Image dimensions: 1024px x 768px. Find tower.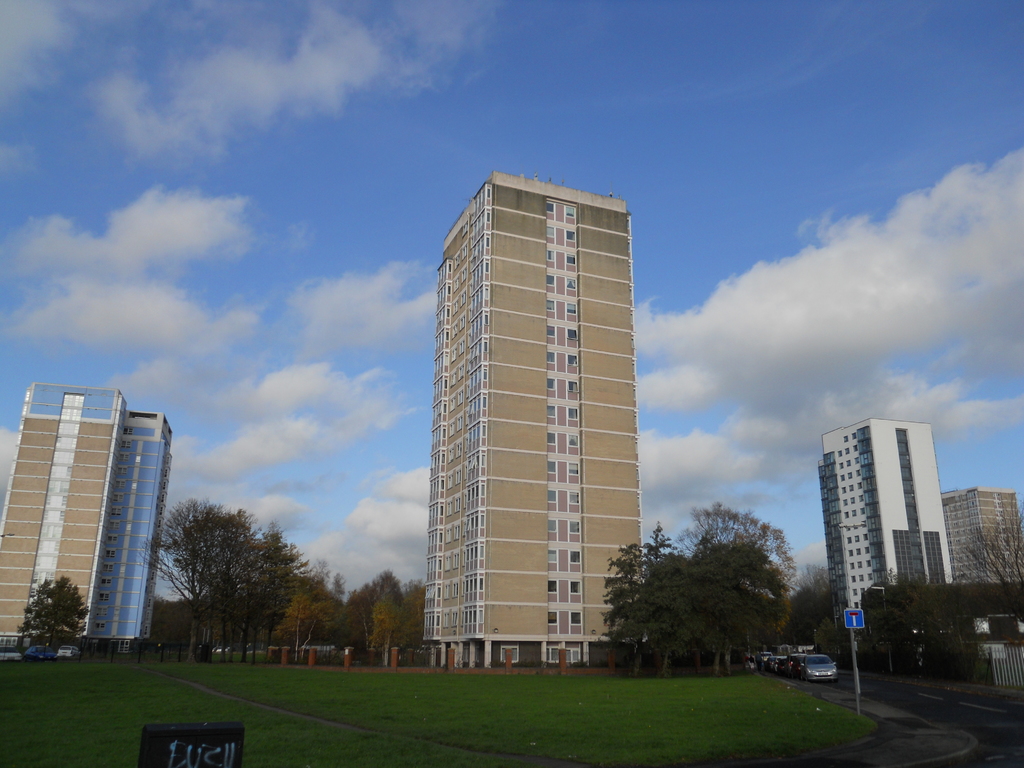
6 378 121 647.
